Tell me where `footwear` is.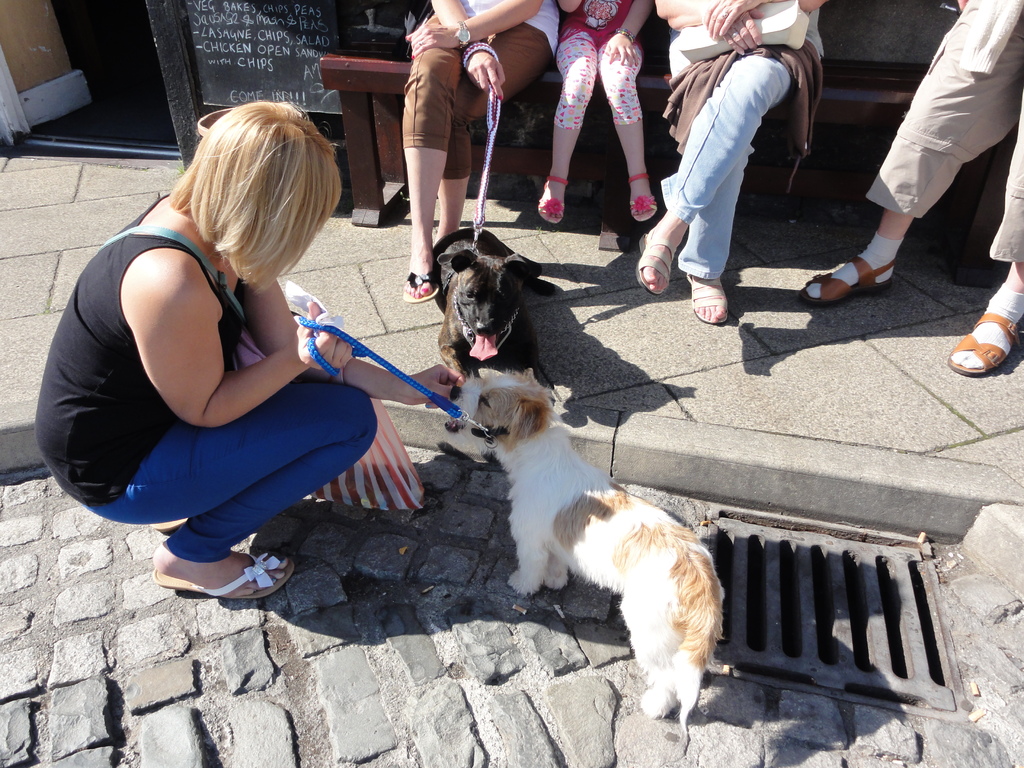
`footwear` is at BBox(687, 271, 731, 327).
